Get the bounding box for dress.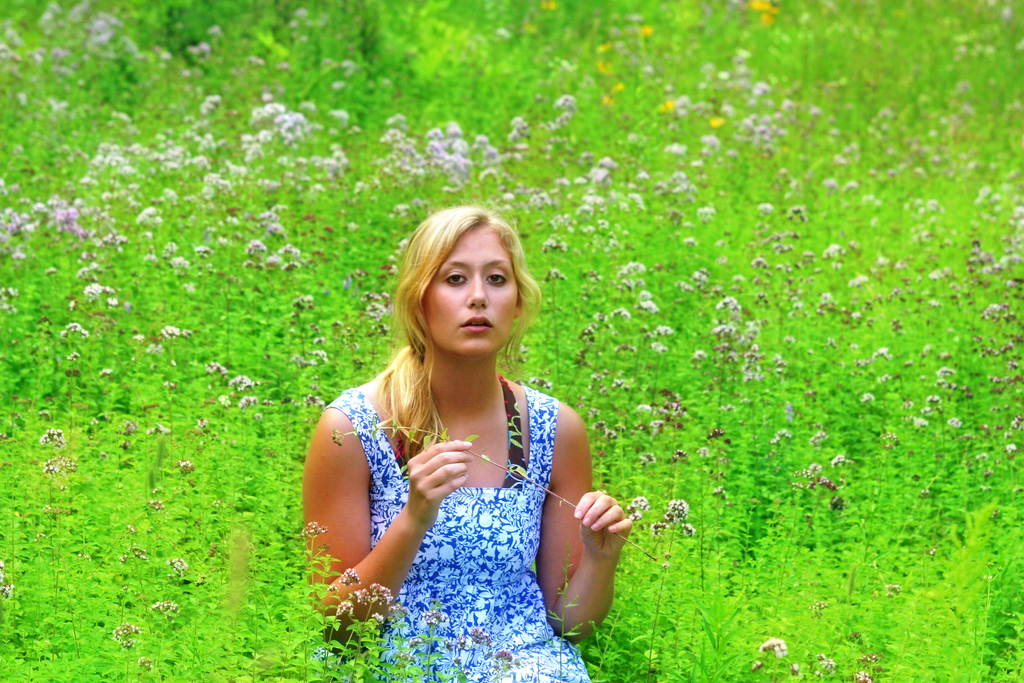
(325, 384, 591, 682).
